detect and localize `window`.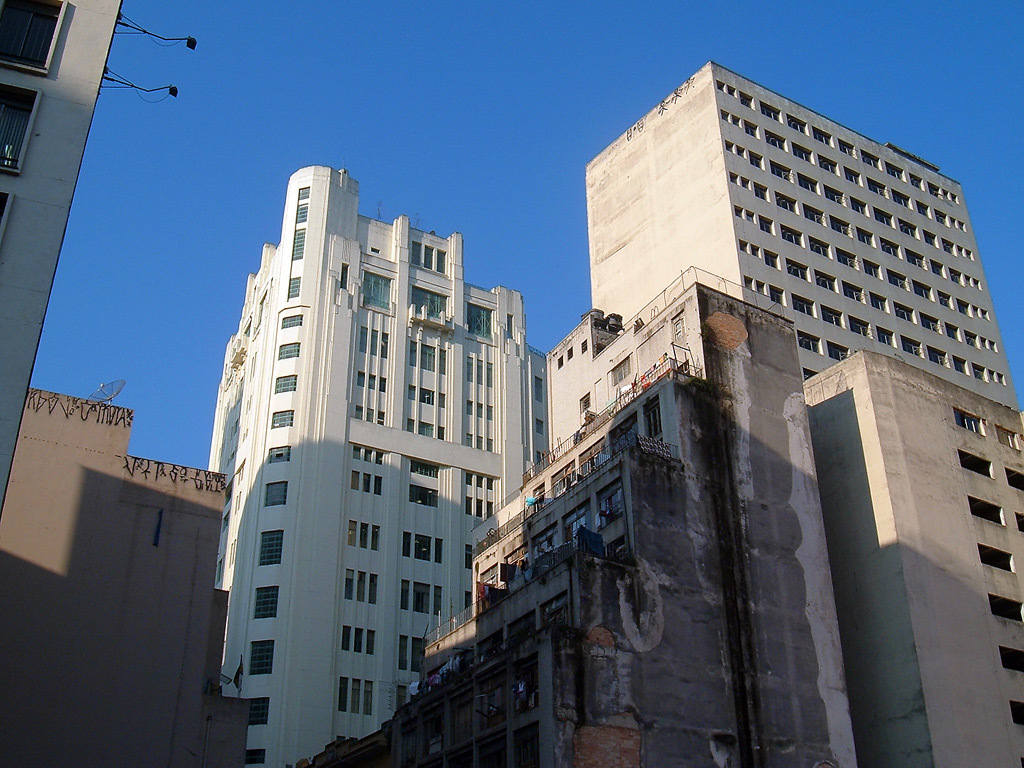
Localized at l=812, t=128, r=834, b=147.
